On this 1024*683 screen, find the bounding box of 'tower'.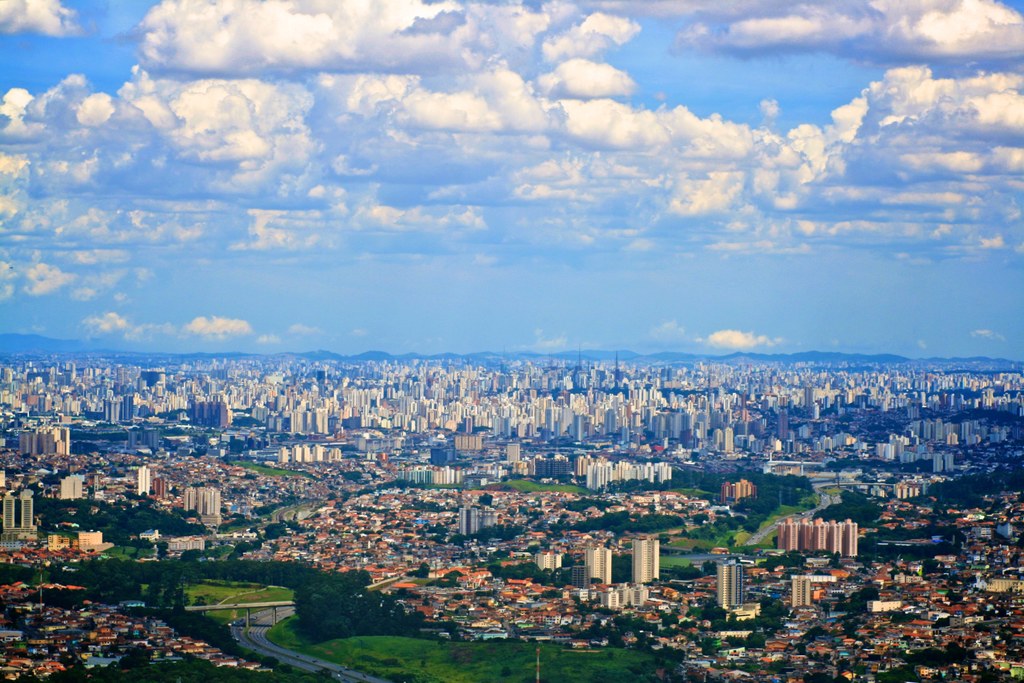
Bounding box: bbox(631, 540, 657, 577).
